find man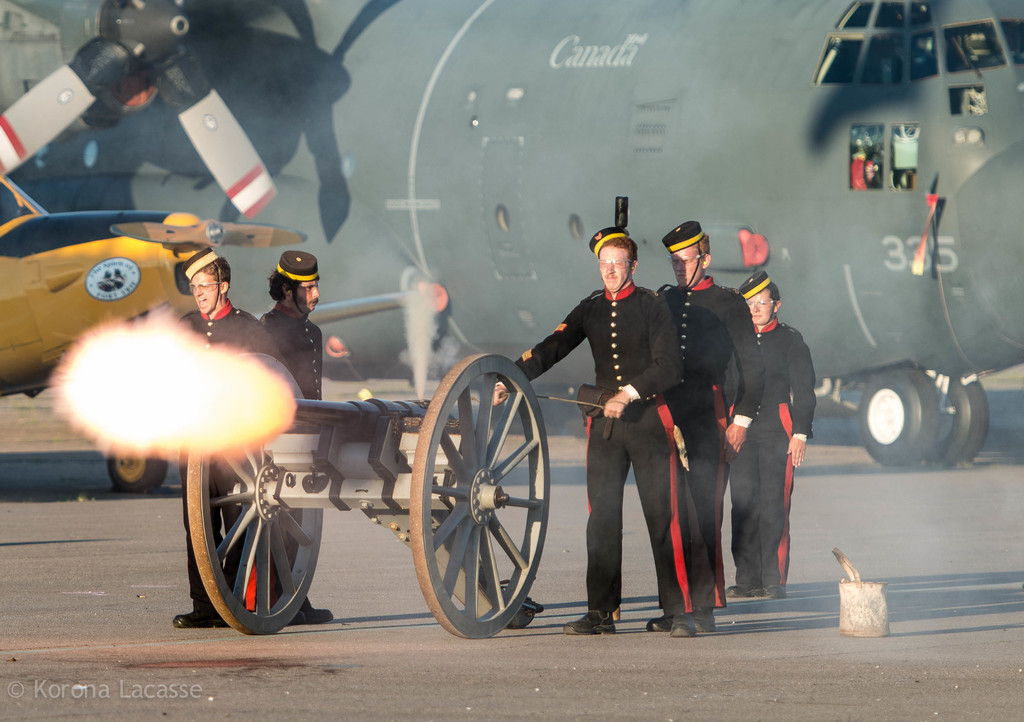
(490,227,700,637)
